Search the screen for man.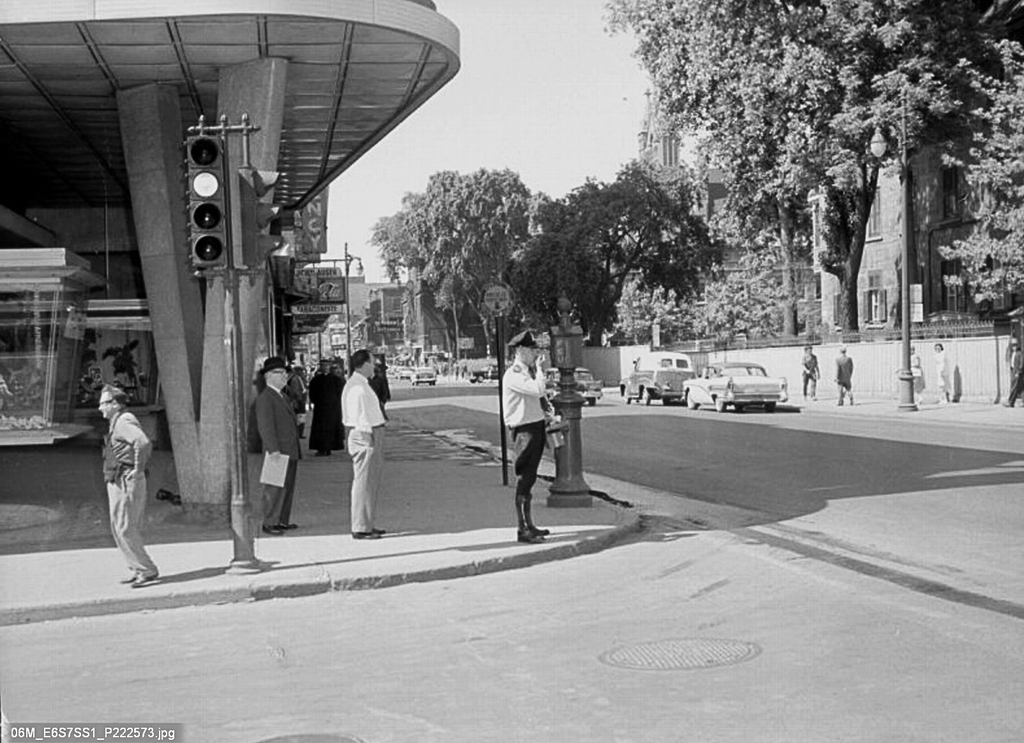
Found at bbox=(366, 356, 391, 422).
